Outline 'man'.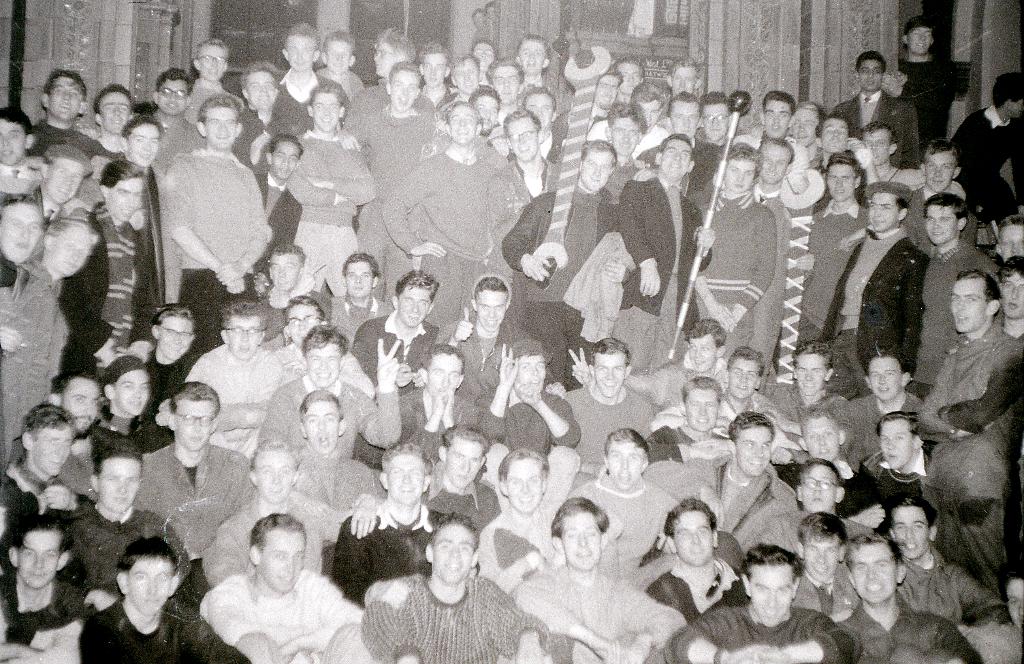
Outline: select_region(573, 437, 682, 581).
